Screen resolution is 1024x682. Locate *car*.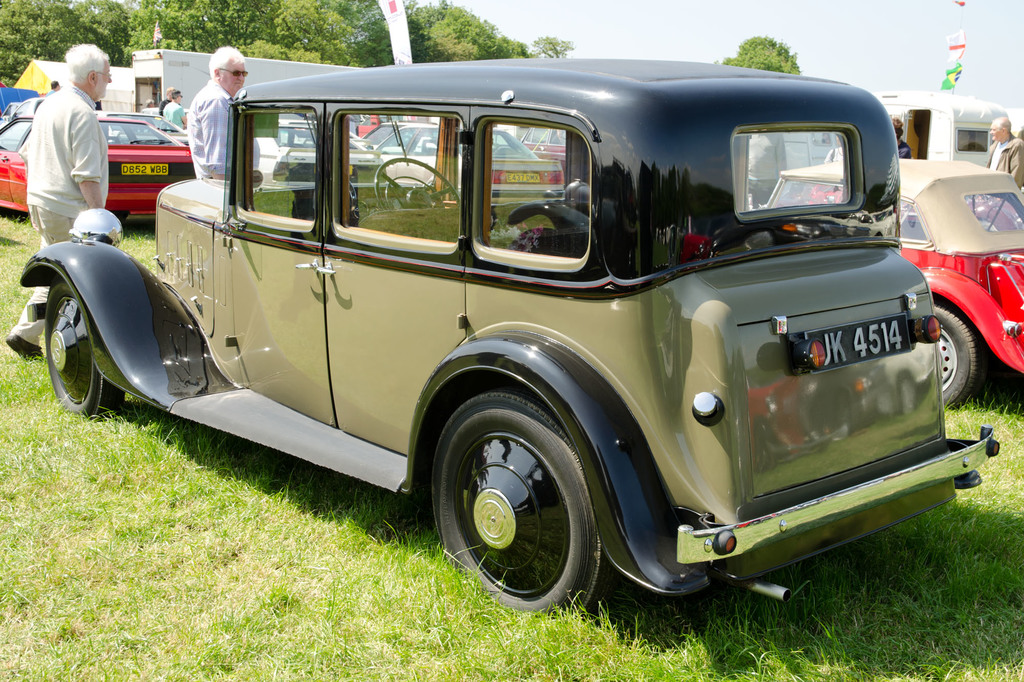
371:120:563:199.
